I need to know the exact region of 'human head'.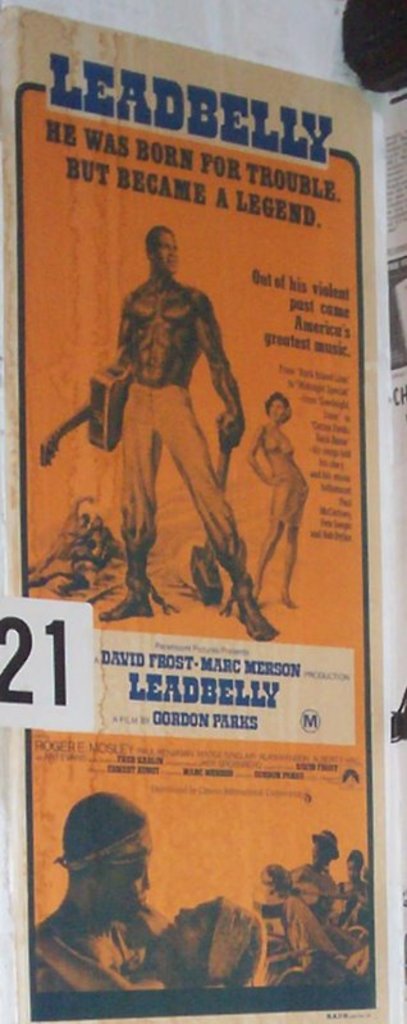
Region: 165 892 267 974.
